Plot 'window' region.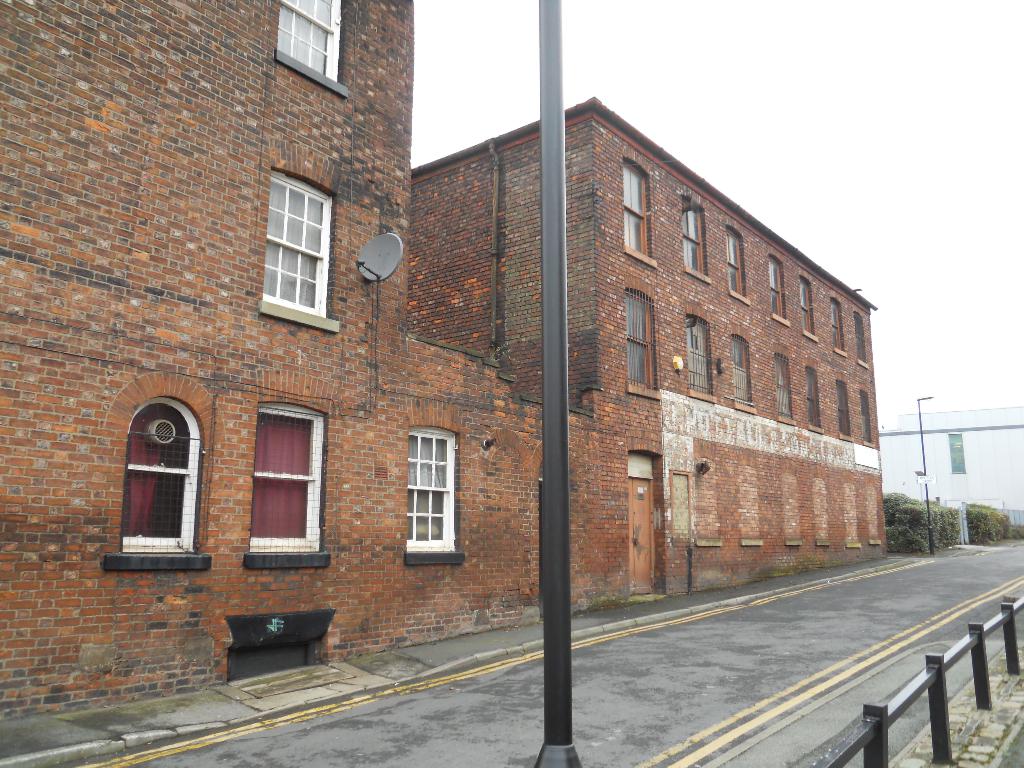
Plotted at {"x1": 271, "y1": 0, "x2": 356, "y2": 94}.
